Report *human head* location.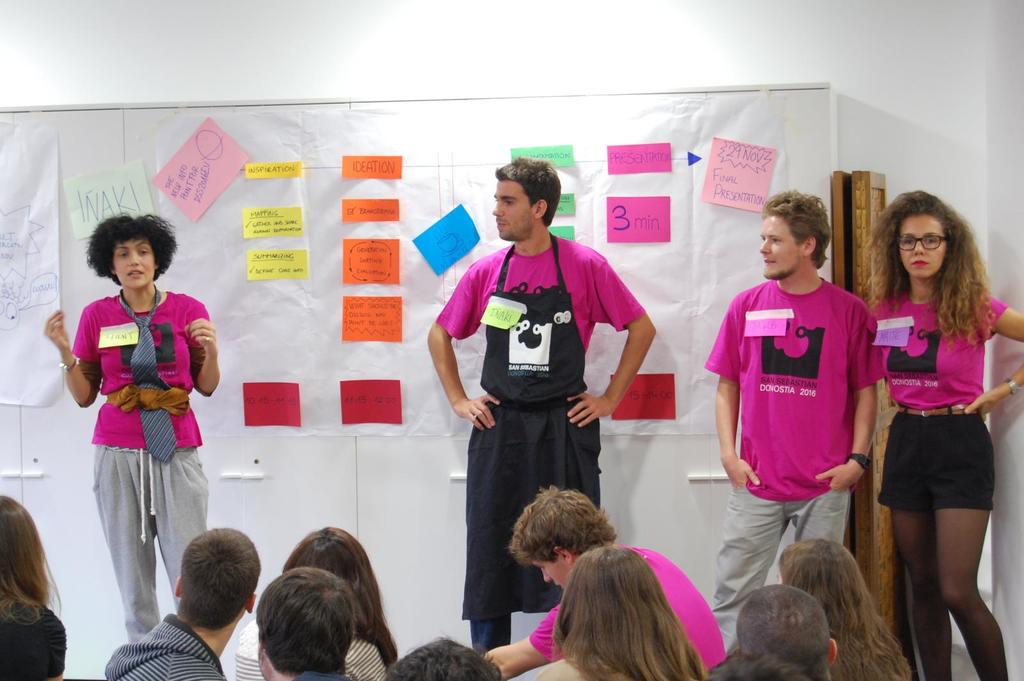
Report: pyautogui.locateOnScreen(758, 193, 831, 282).
